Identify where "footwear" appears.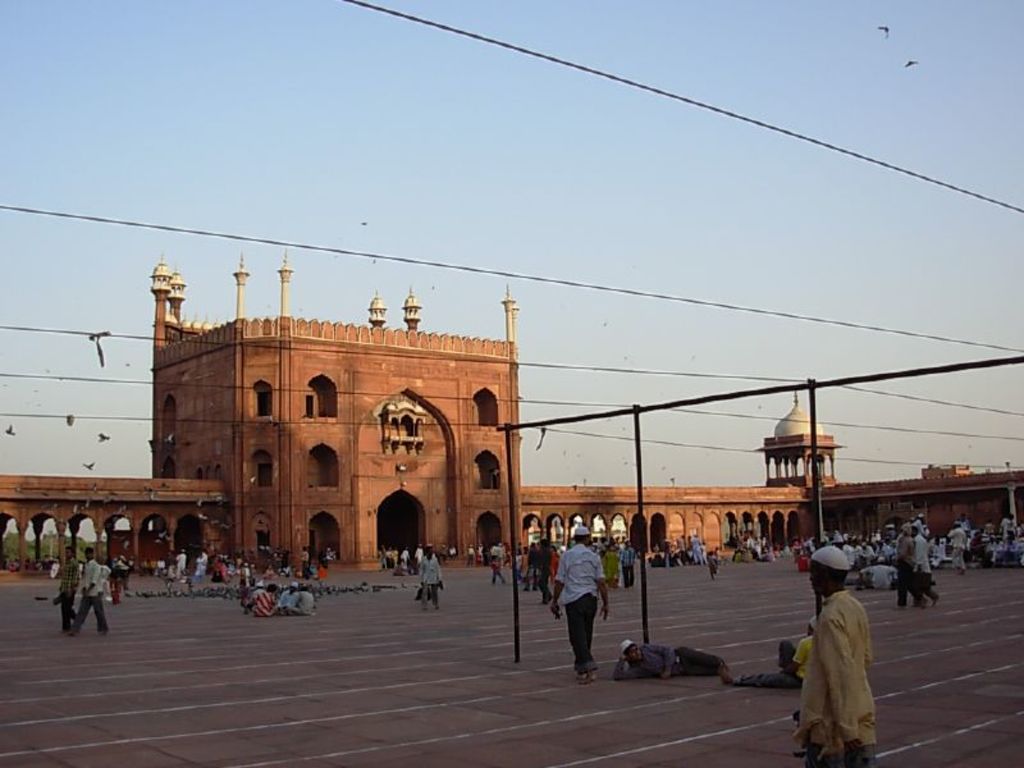
Appears at 581/673/591/684.
